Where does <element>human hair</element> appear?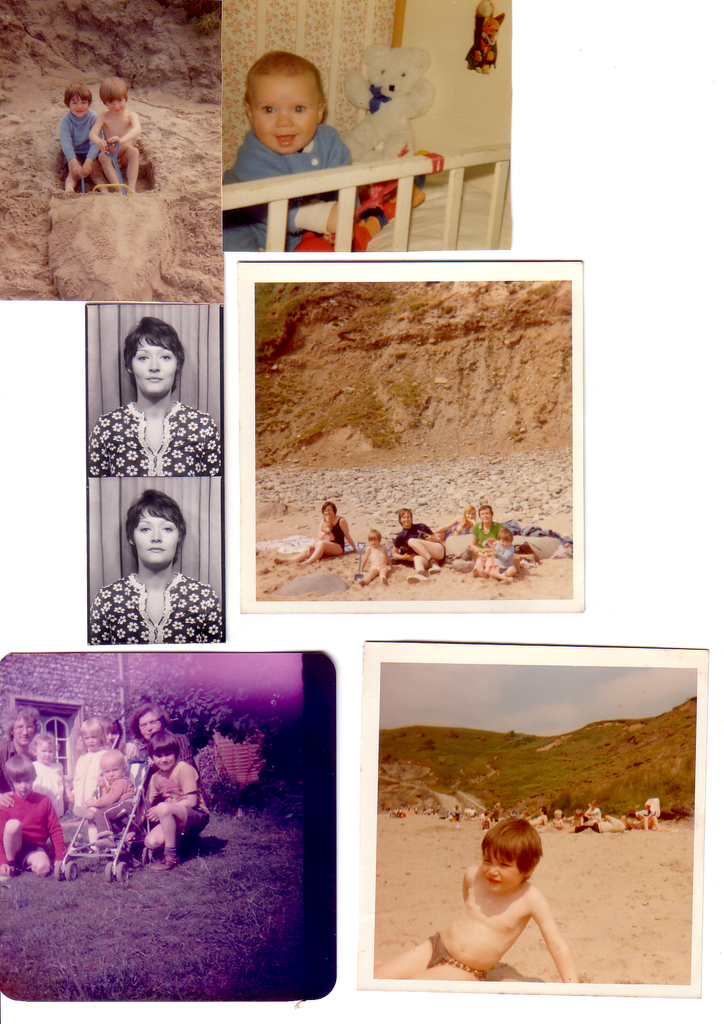
Appears at x1=3, y1=753, x2=36, y2=784.
